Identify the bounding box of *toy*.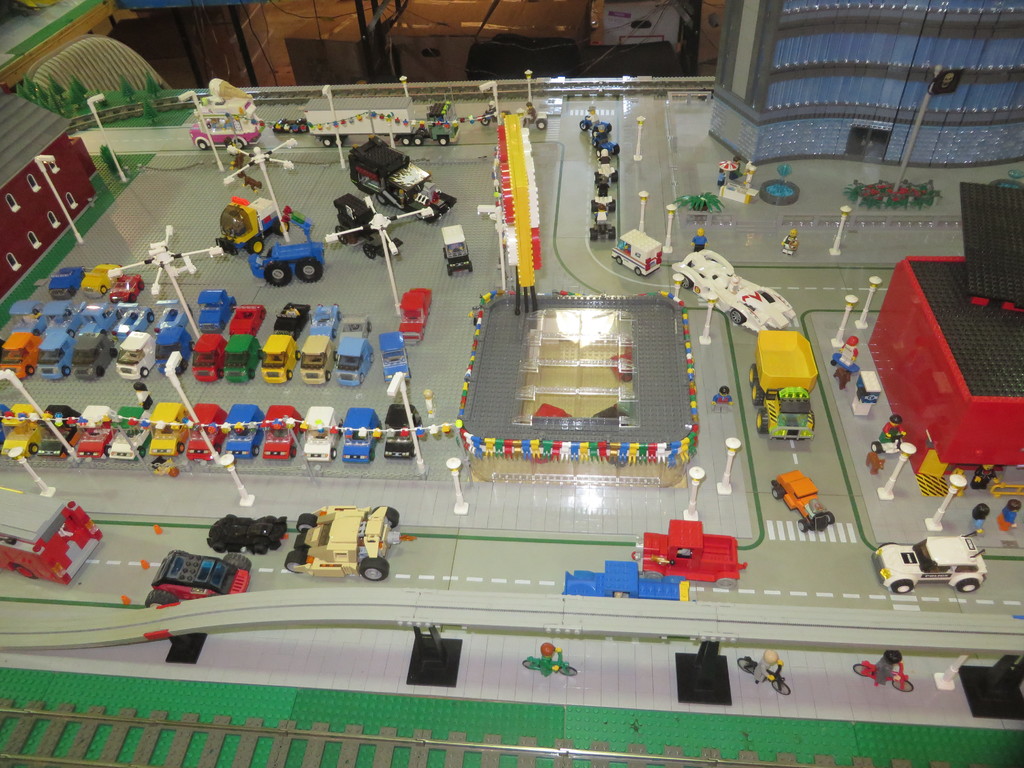
box(38, 331, 76, 379).
